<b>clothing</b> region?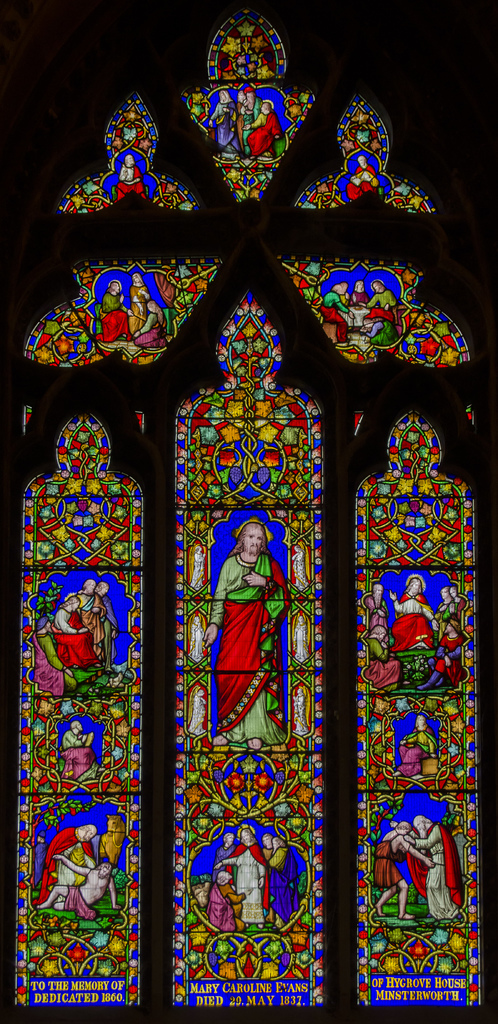
locate(35, 826, 90, 903)
